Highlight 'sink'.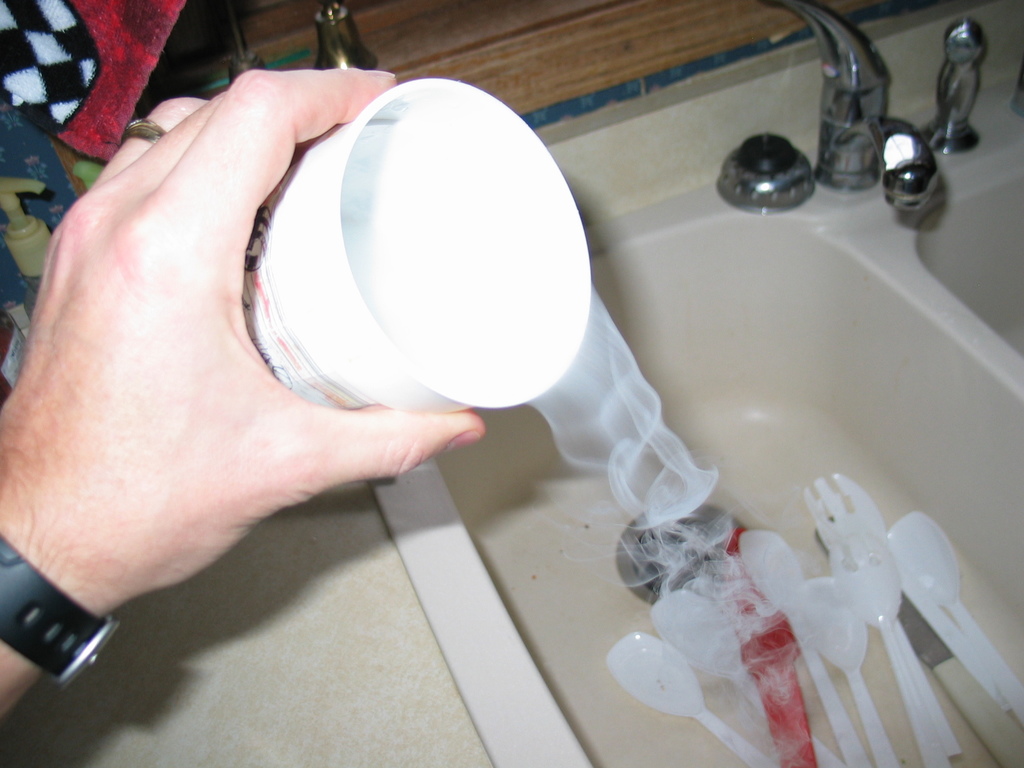
Highlighted region: l=374, t=0, r=1023, b=754.
